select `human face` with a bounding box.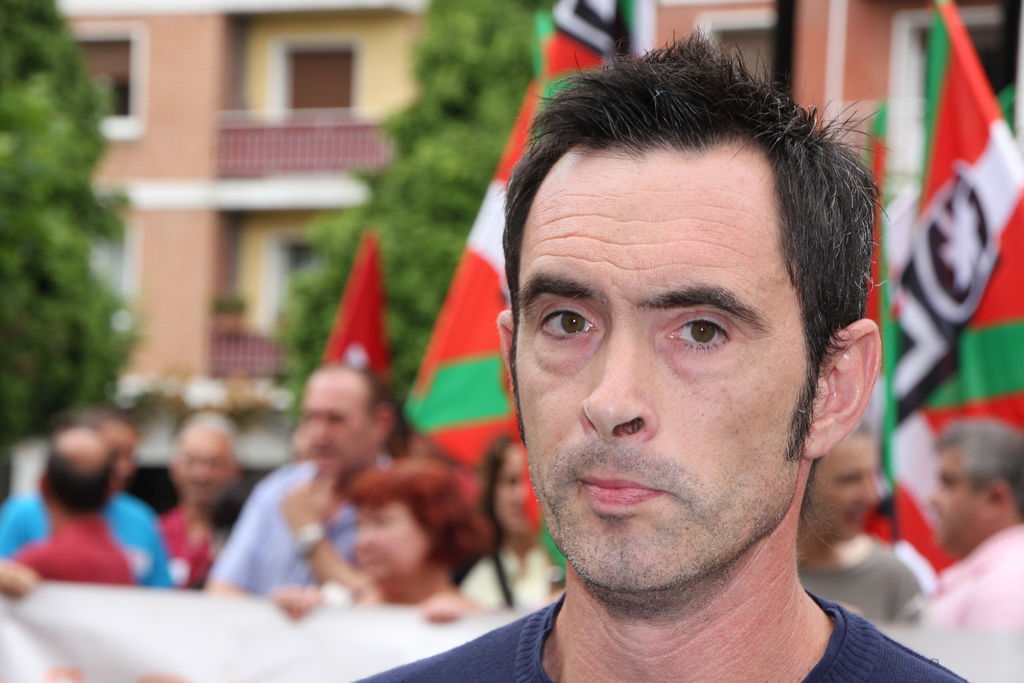
509 145 813 600.
